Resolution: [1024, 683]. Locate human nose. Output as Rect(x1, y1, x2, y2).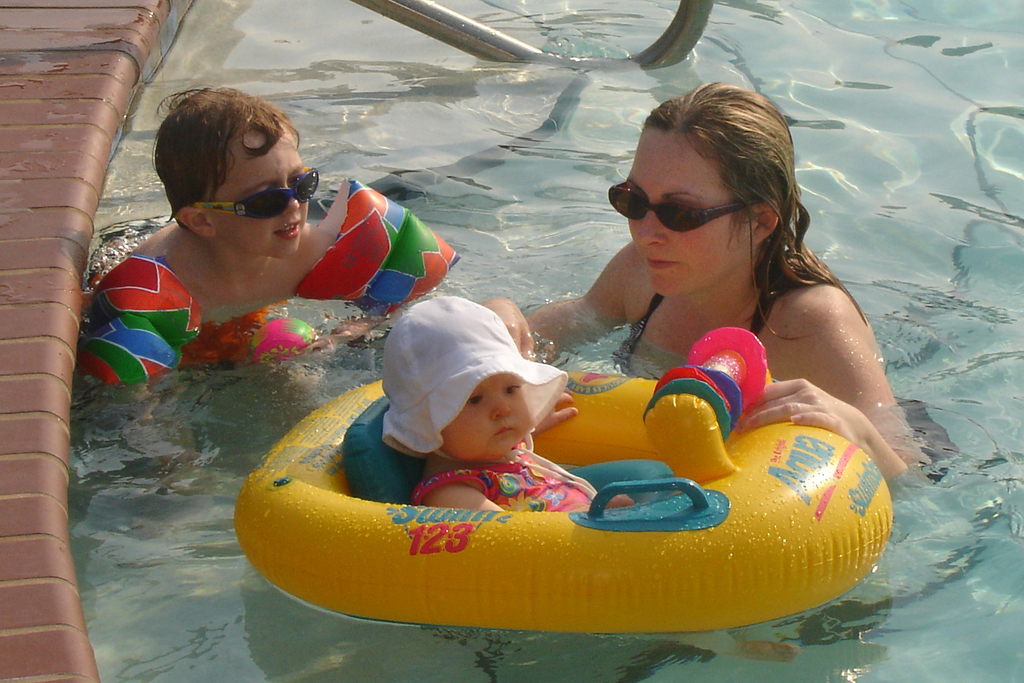
Rect(489, 391, 513, 420).
